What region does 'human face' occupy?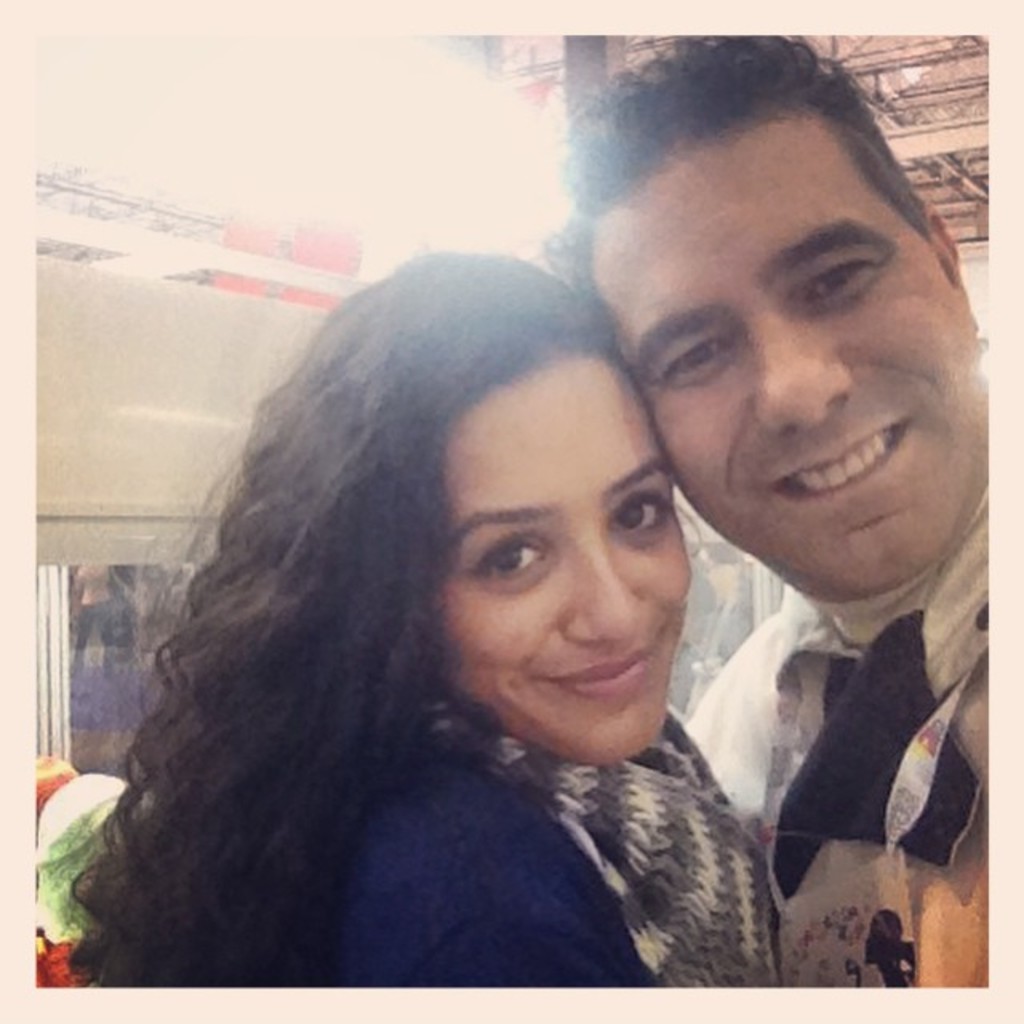
BBox(587, 123, 990, 603).
